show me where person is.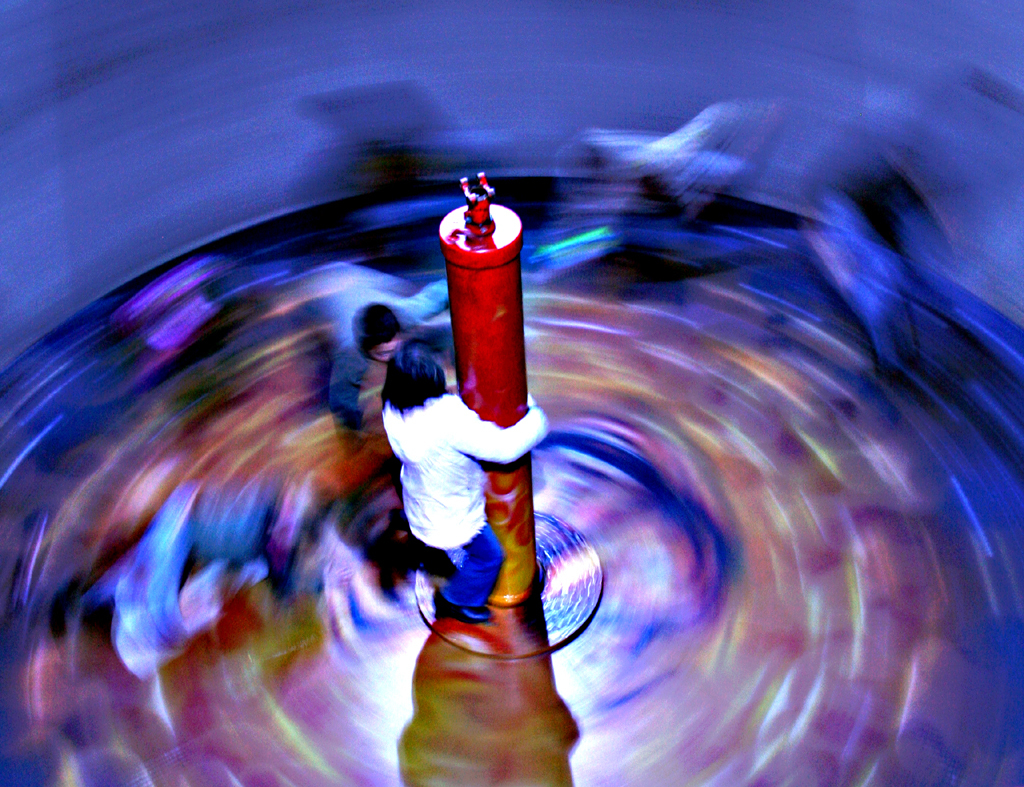
person is at region(330, 306, 419, 447).
